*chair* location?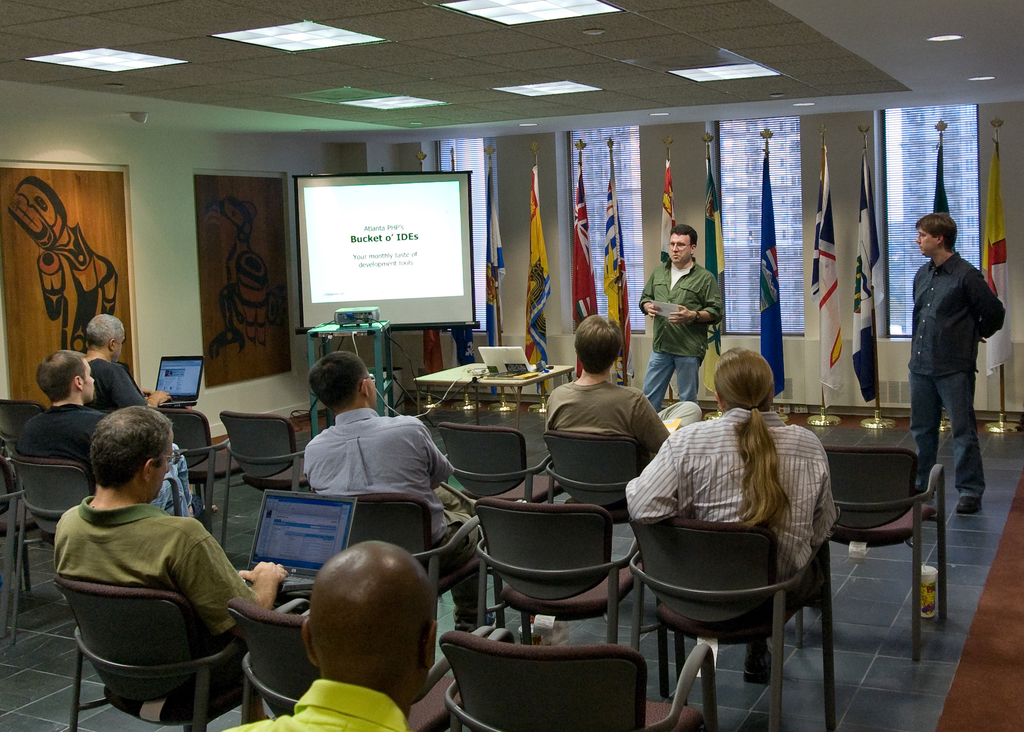
(152, 407, 241, 540)
